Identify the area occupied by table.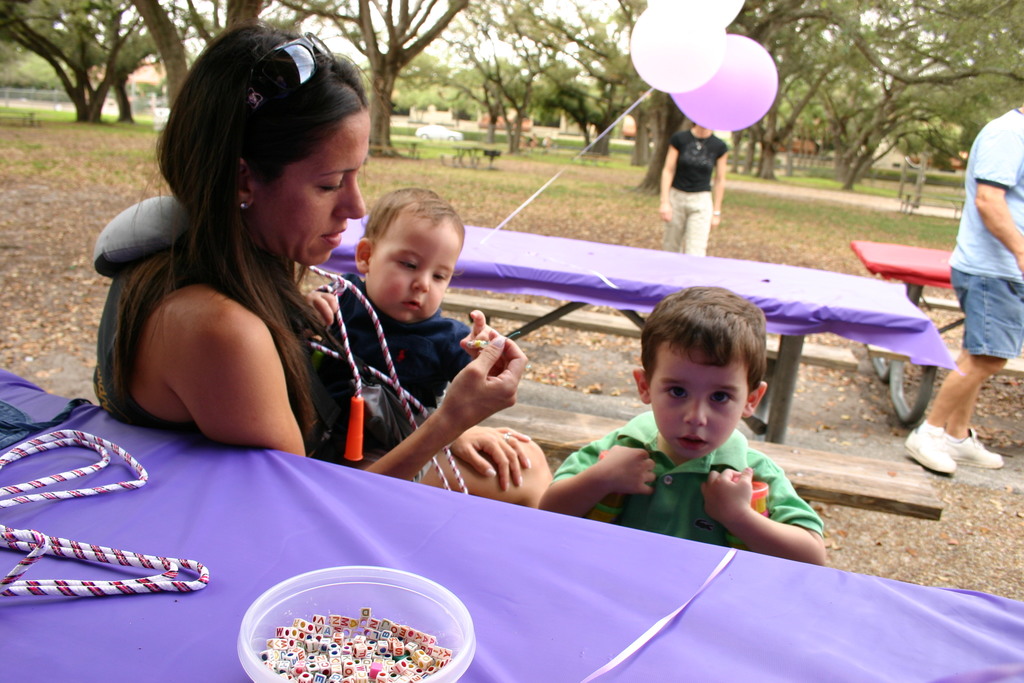
Area: (x1=850, y1=240, x2=959, y2=436).
